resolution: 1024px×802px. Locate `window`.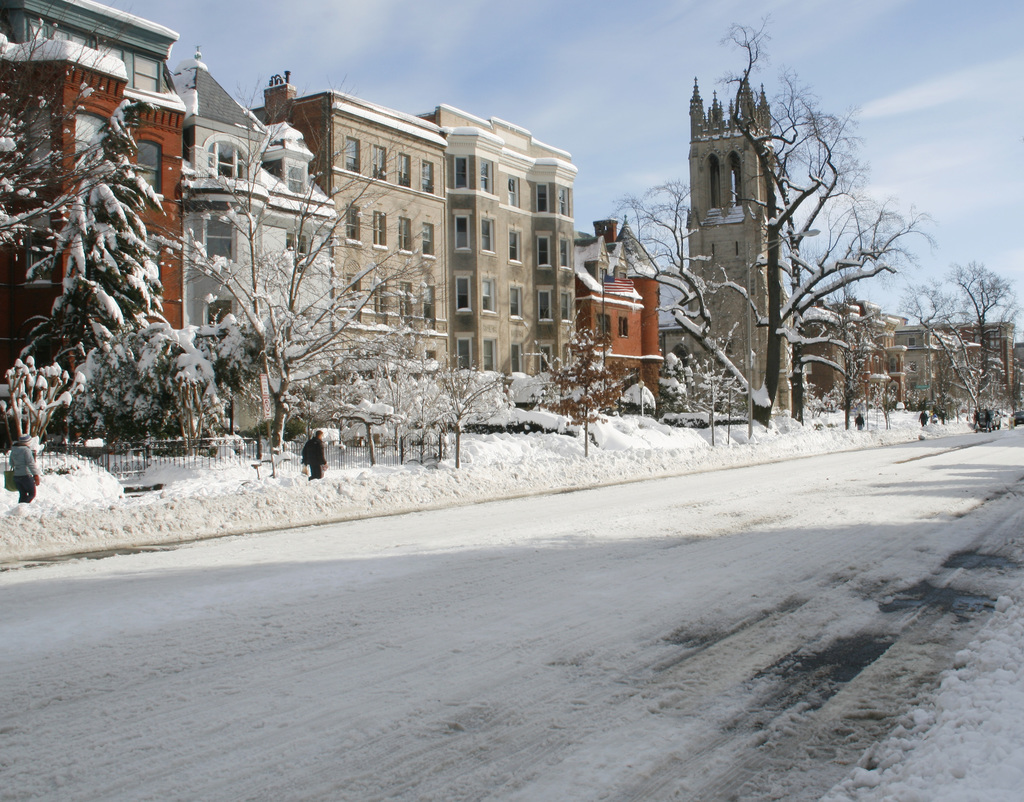
452/330/472/373.
